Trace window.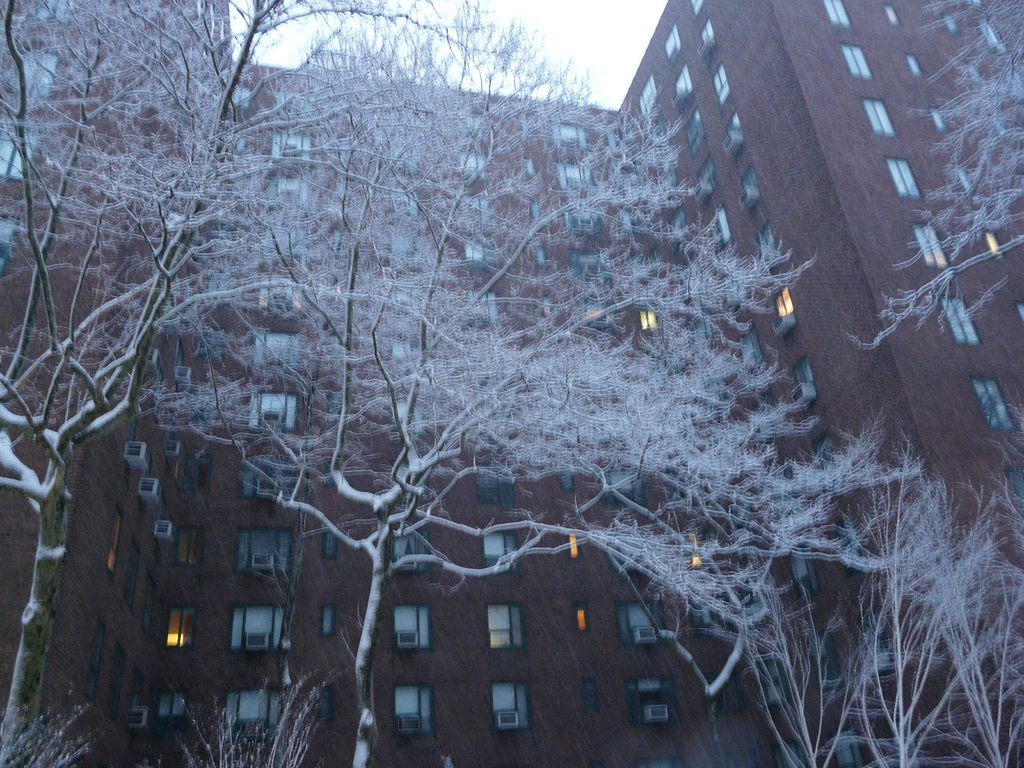
Traced to [left=698, top=19, right=715, bottom=54].
